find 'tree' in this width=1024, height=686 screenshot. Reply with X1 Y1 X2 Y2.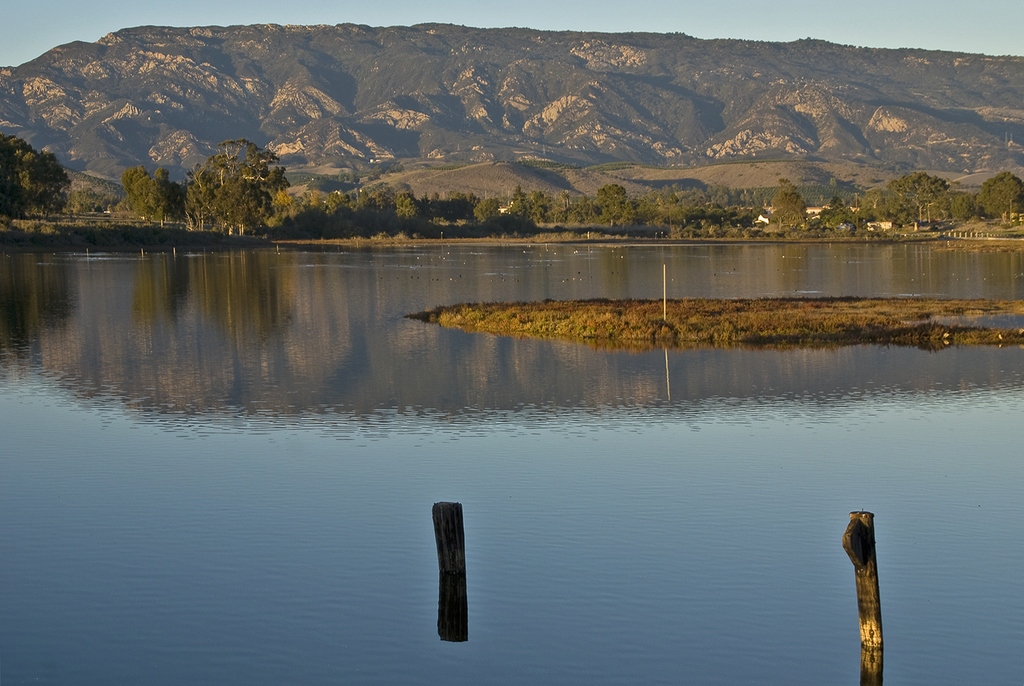
685 192 705 229.
